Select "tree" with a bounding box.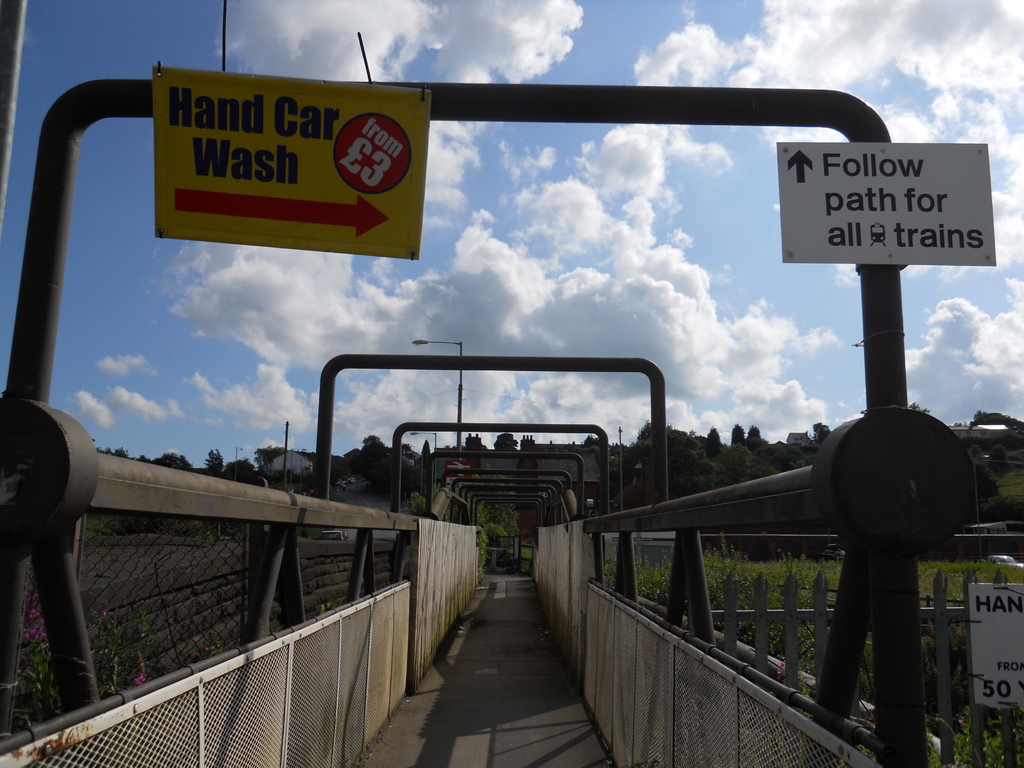
{"x1": 417, "y1": 438, "x2": 431, "y2": 457}.
